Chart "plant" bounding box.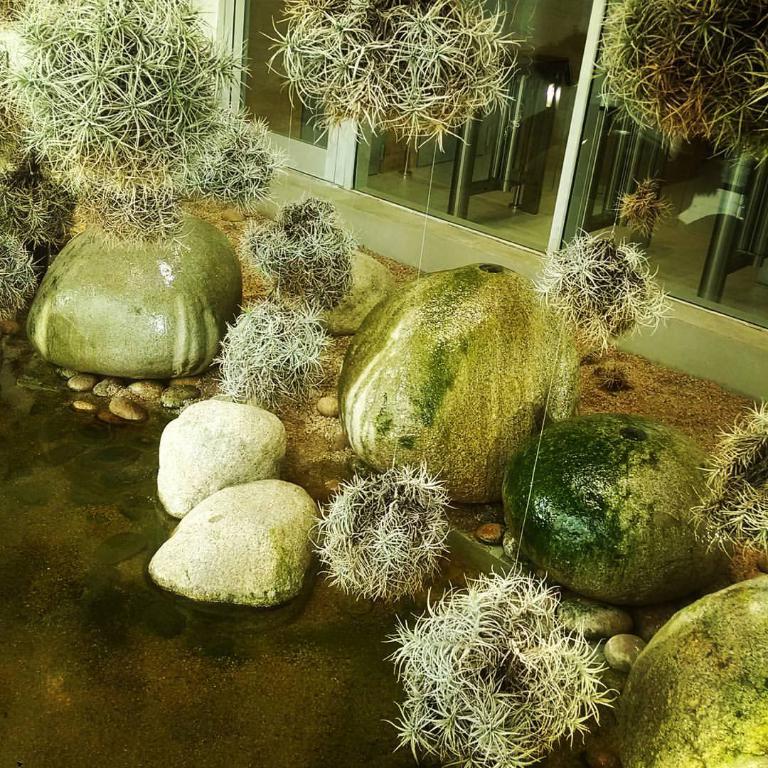
Charted: (688,402,767,553).
